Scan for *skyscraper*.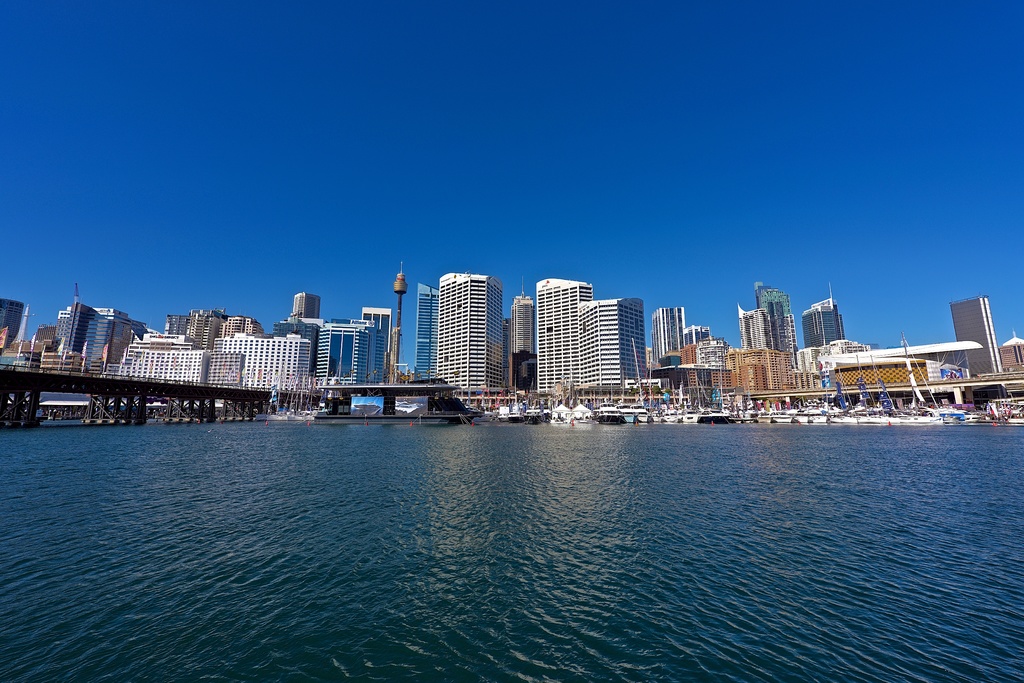
Scan result: select_region(291, 289, 322, 326).
